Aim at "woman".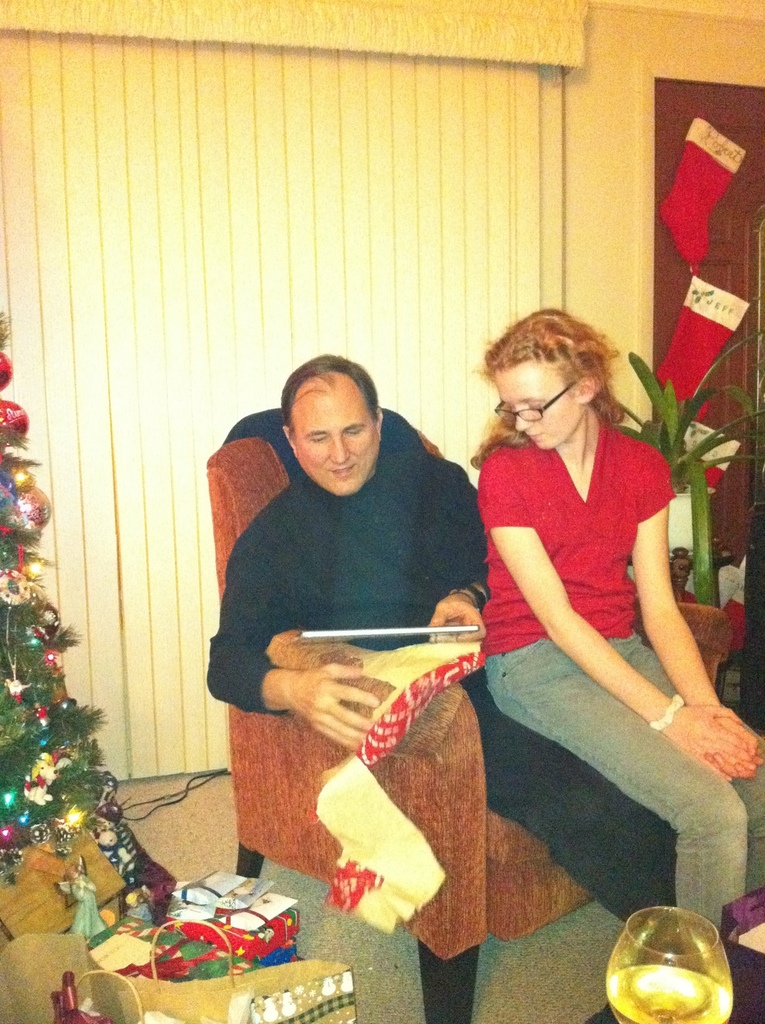
Aimed at (left=460, top=304, right=764, bottom=944).
